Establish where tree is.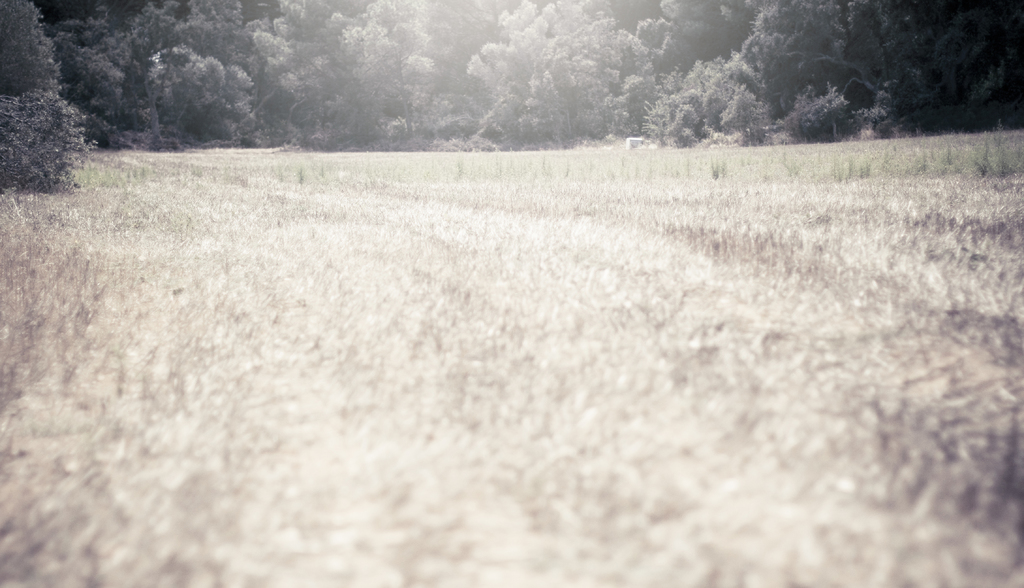
Established at [241, 0, 399, 160].
